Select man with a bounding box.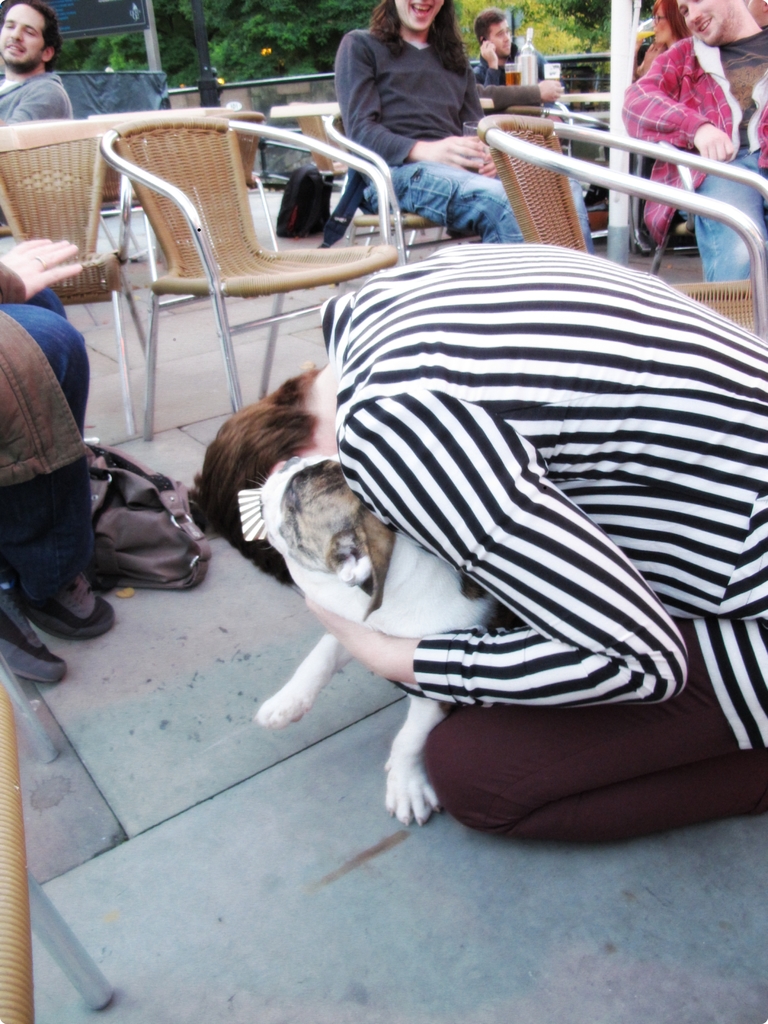
(x1=472, y1=11, x2=557, y2=77).
